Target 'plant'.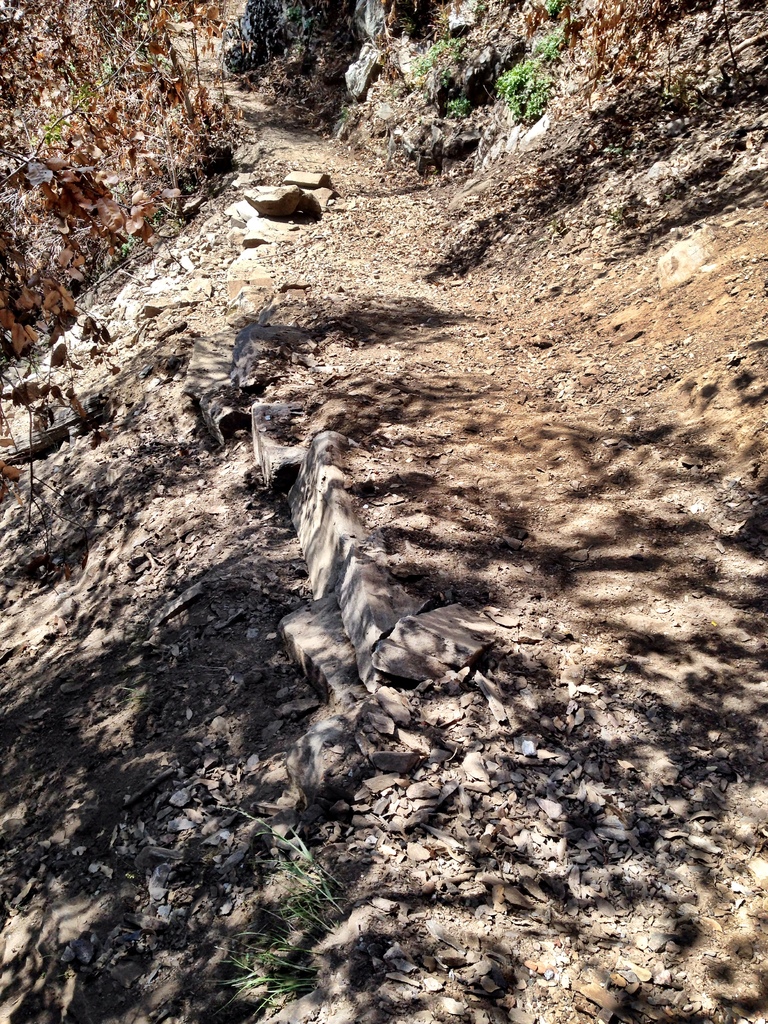
Target region: region(408, 32, 462, 114).
